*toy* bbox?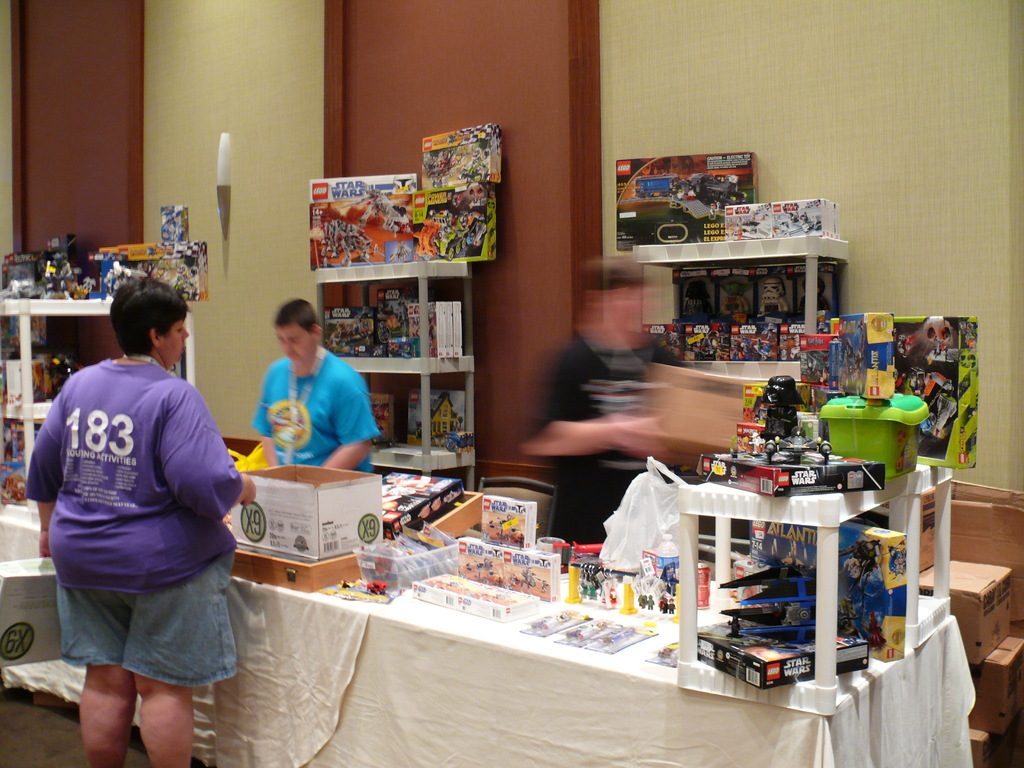
452:540:499:586
